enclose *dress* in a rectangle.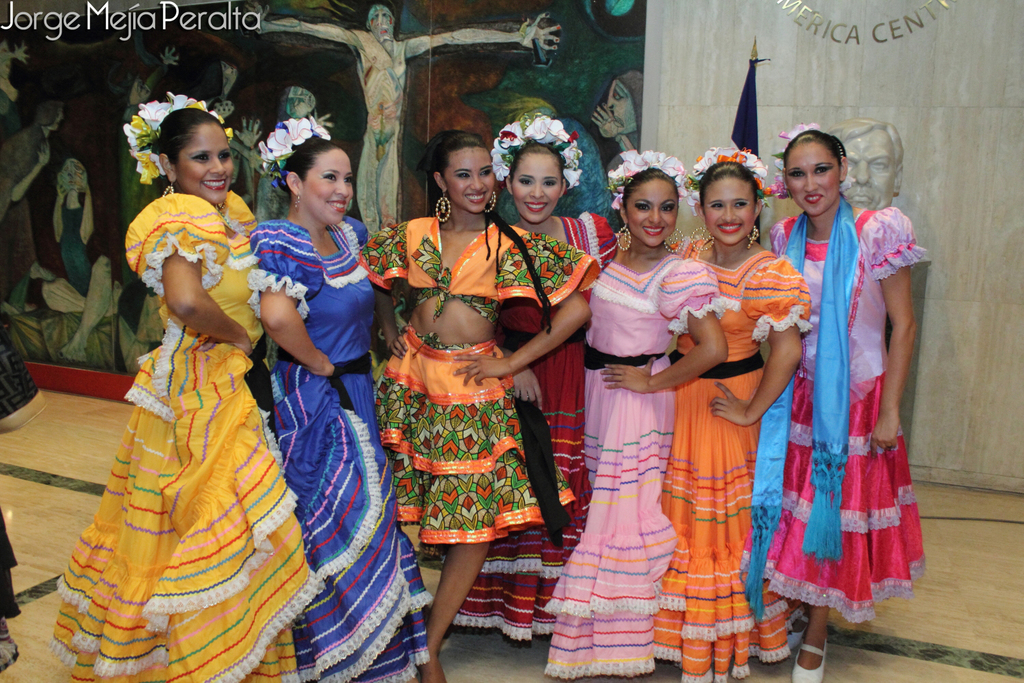
(370, 208, 597, 548).
